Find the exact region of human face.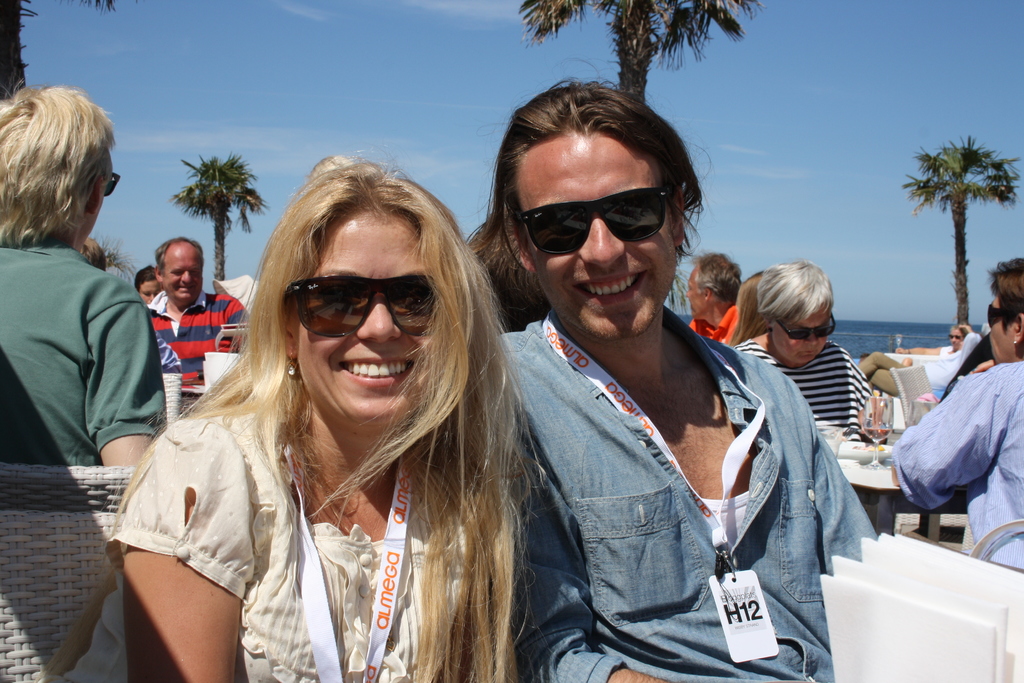
Exact region: <region>982, 292, 1021, 361</region>.
